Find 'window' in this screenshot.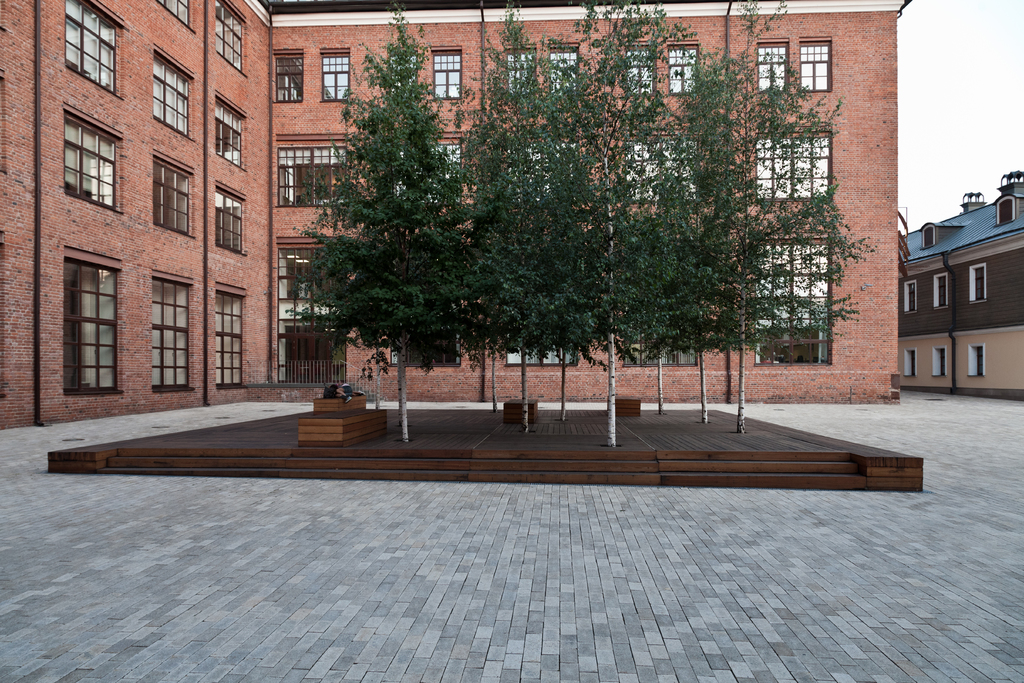
The bounding box for 'window' is pyautogui.locateOnScreen(934, 272, 949, 310).
